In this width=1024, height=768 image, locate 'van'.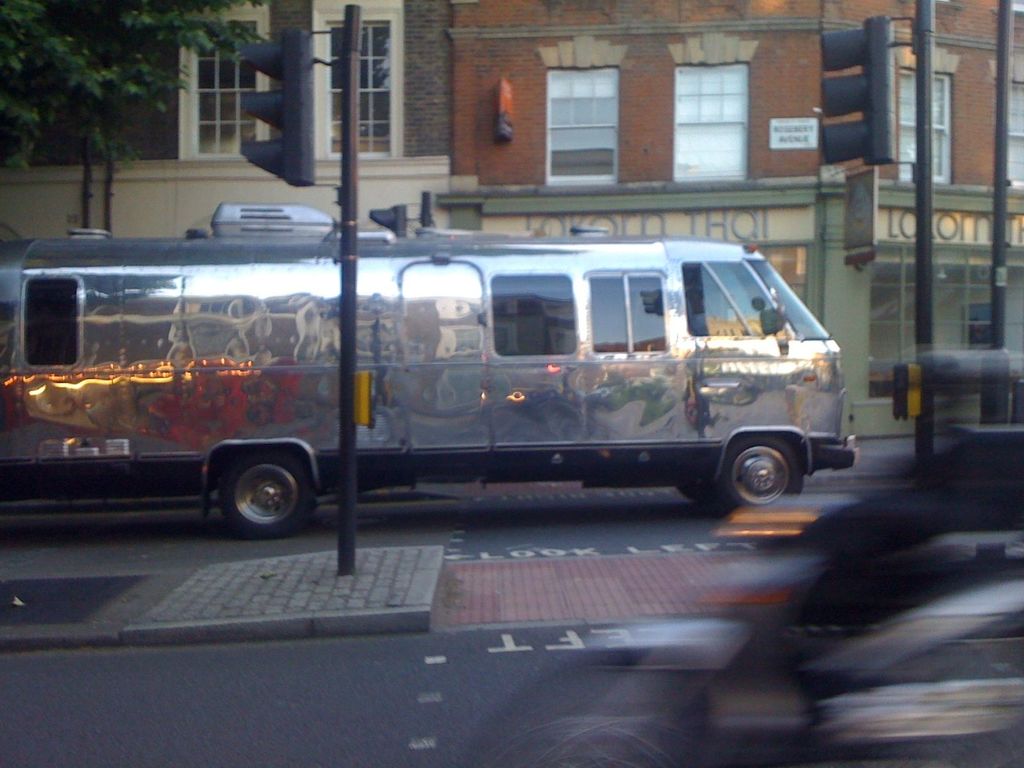
Bounding box: (0, 198, 860, 540).
